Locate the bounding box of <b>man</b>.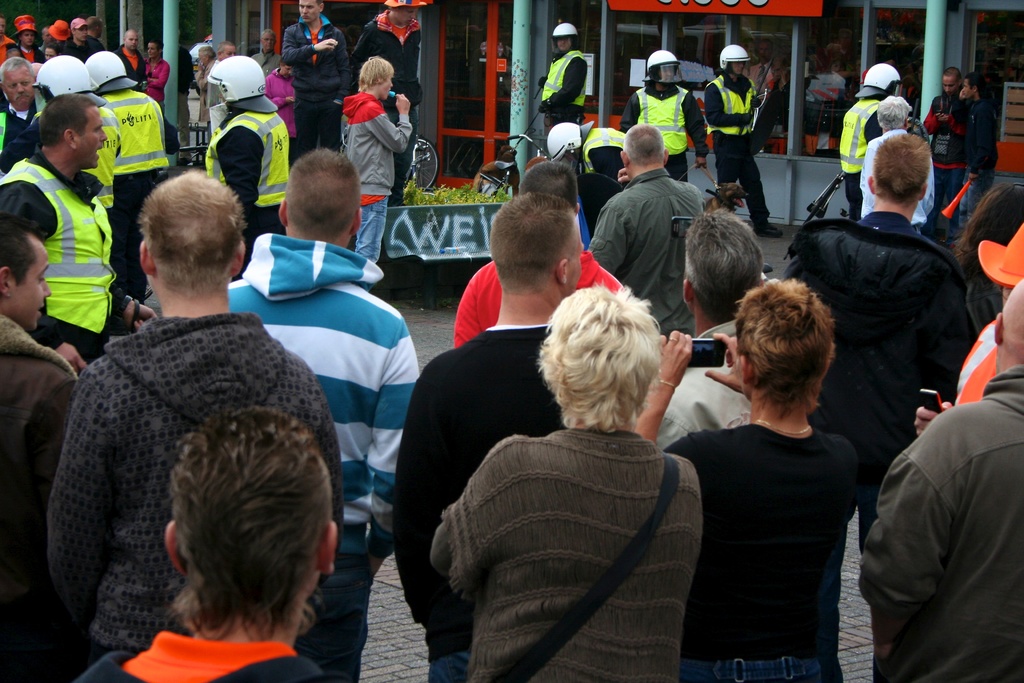
Bounding box: <box>860,311,1020,676</box>.
